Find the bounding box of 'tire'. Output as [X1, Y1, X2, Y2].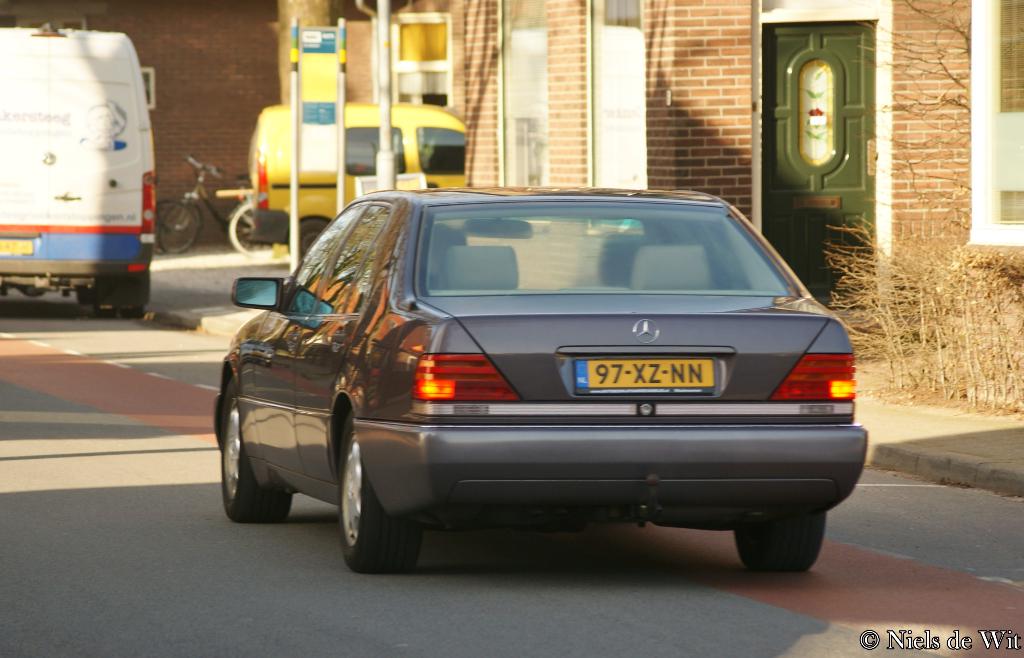
[291, 216, 328, 261].
